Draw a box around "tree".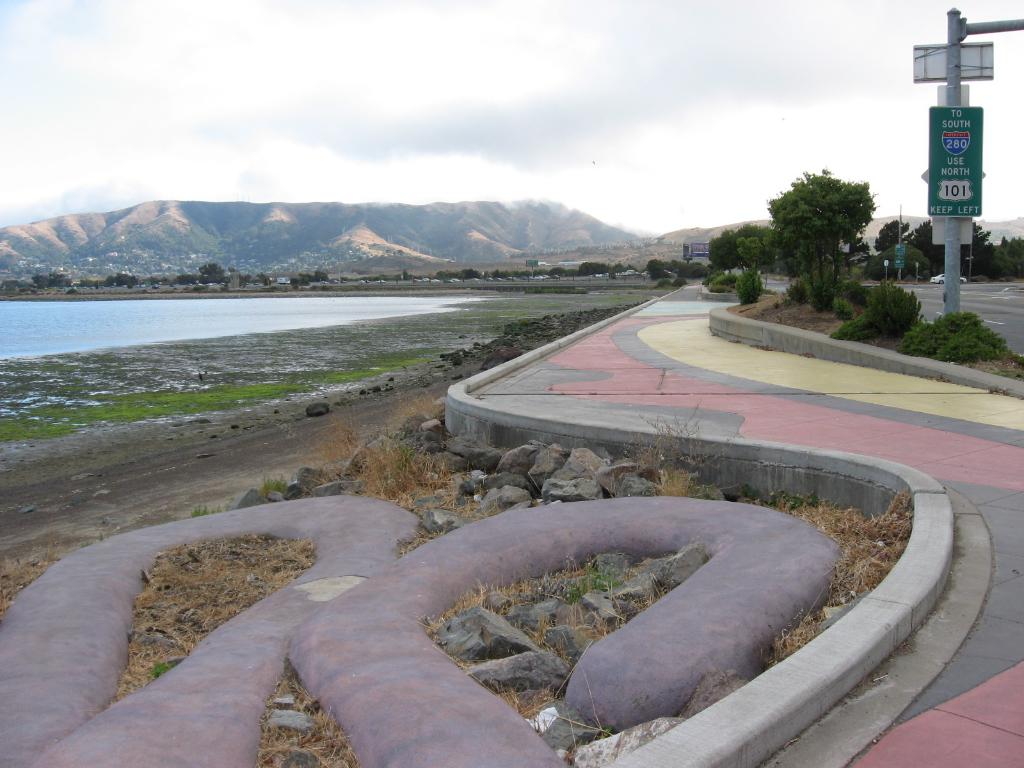
[left=200, top=265, right=227, bottom=287].
